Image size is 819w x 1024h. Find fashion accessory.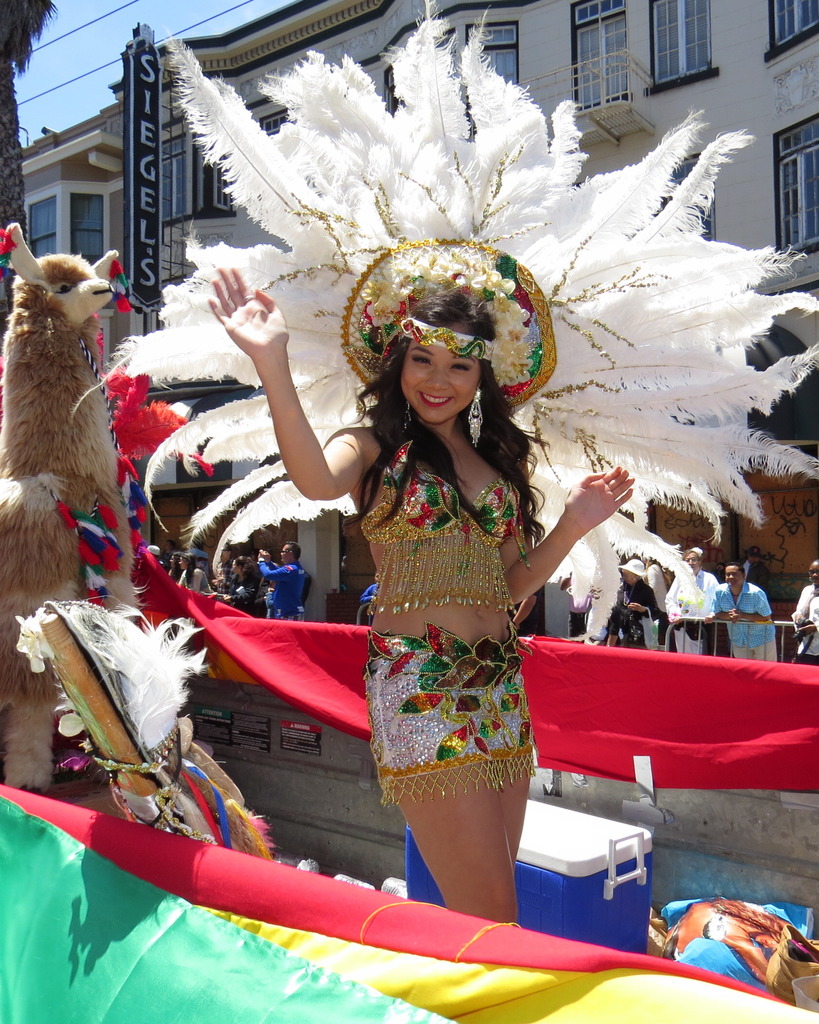
l=401, t=402, r=413, b=424.
